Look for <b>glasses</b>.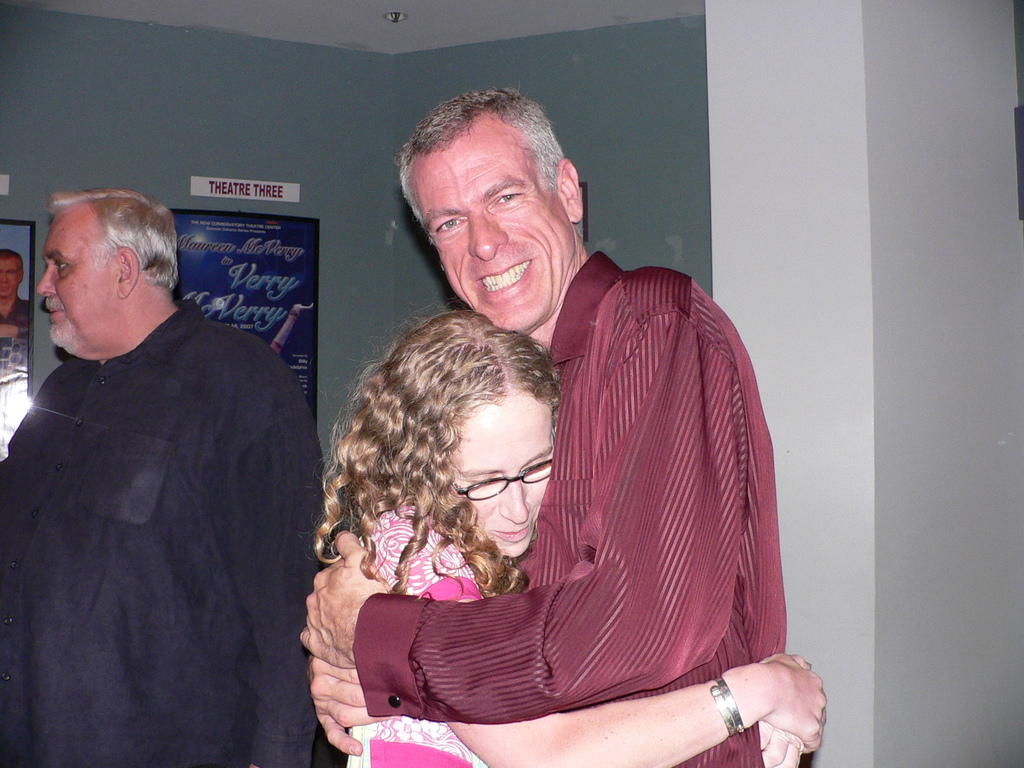
Found: [449,427,556,502].
